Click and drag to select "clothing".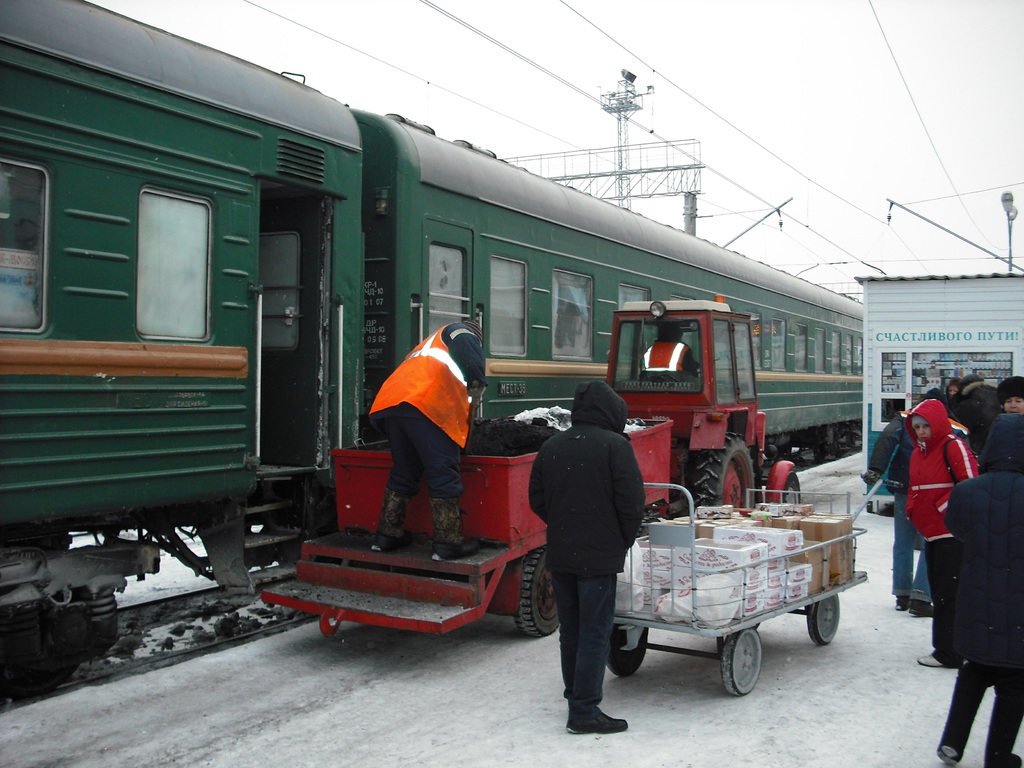
Selection: region(548, 569, 609, 720).
